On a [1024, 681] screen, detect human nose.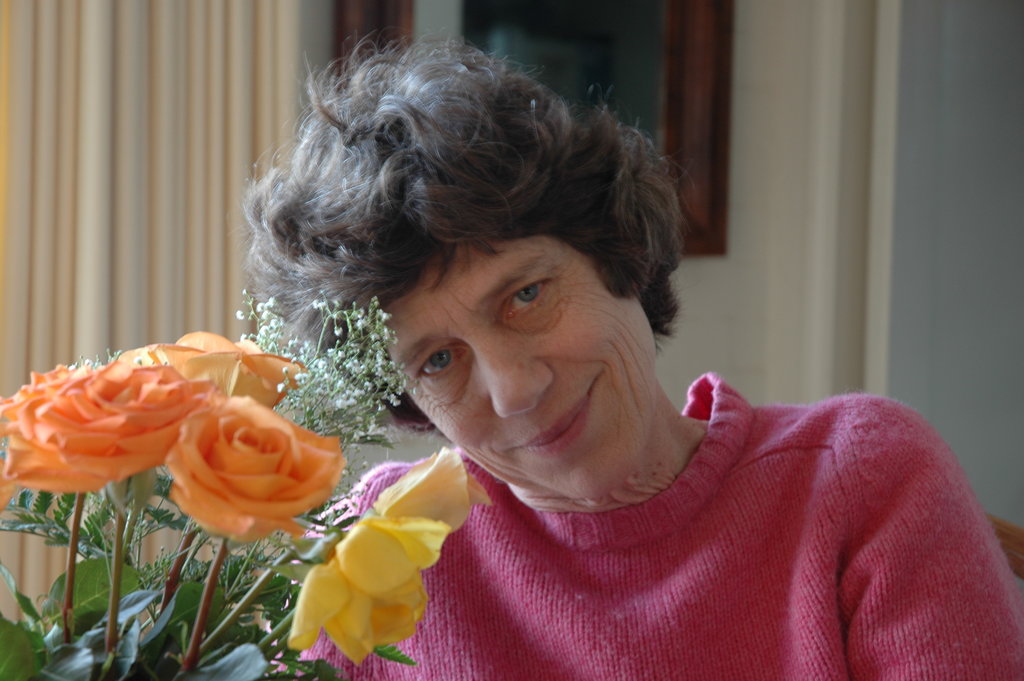
Rect(471, 342, 555, 421).
